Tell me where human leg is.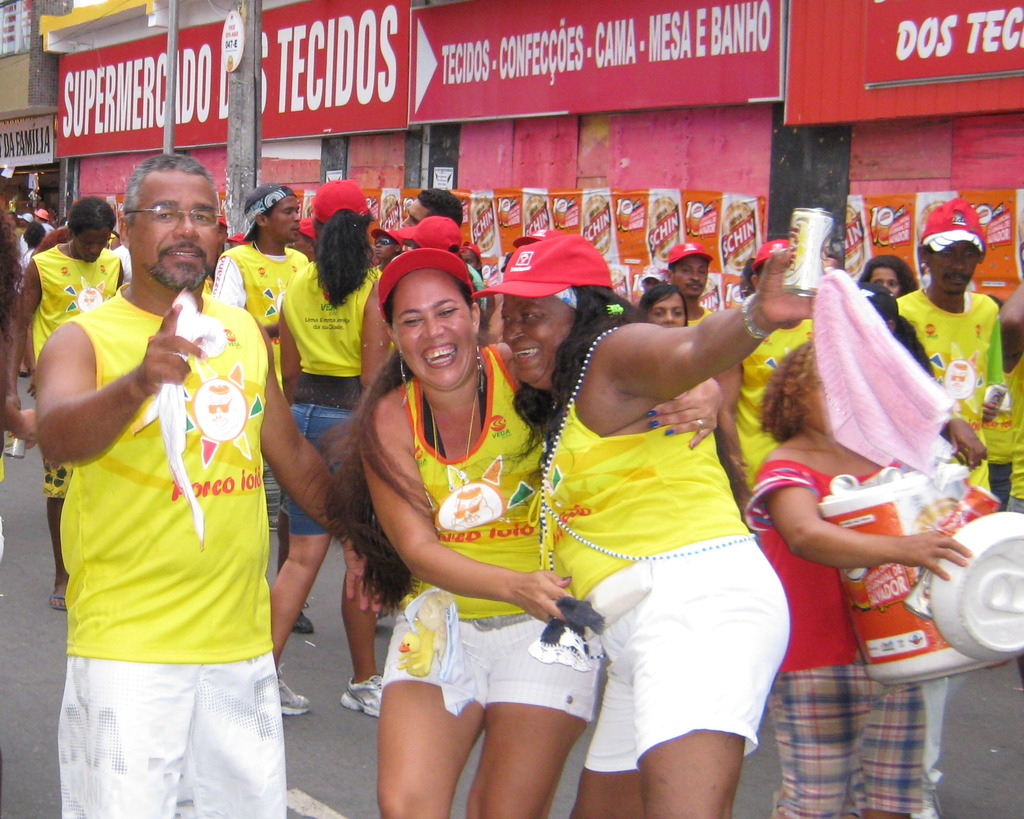
human leg is at BBox(465, 609, 595, 818).
